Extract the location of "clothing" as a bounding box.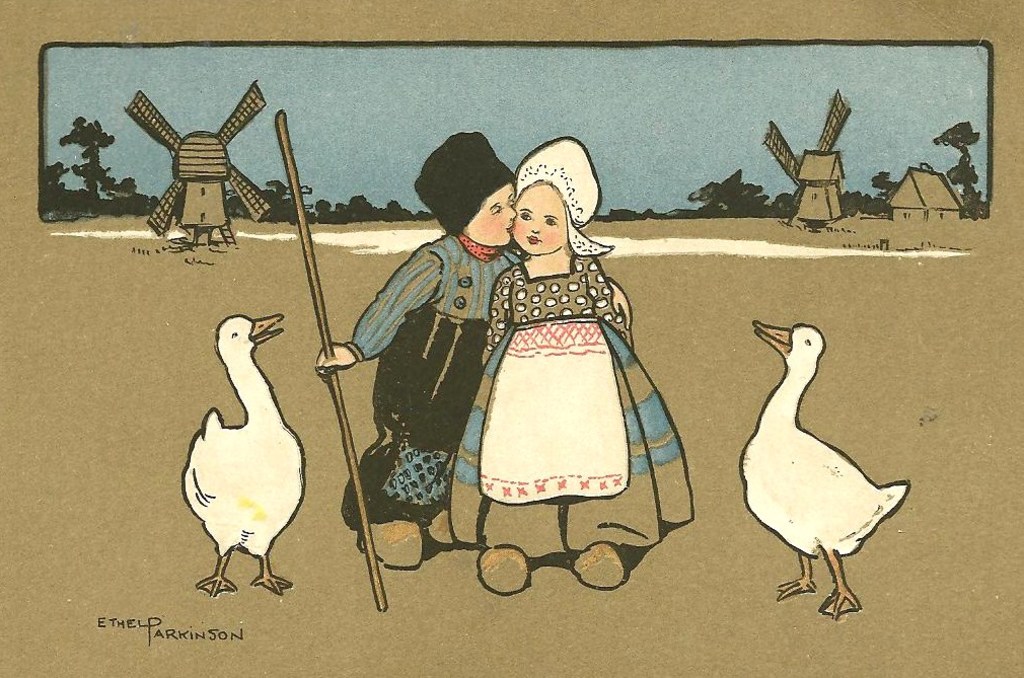
pyautogui.locateOnScreen(452, 254, 693, 563).
